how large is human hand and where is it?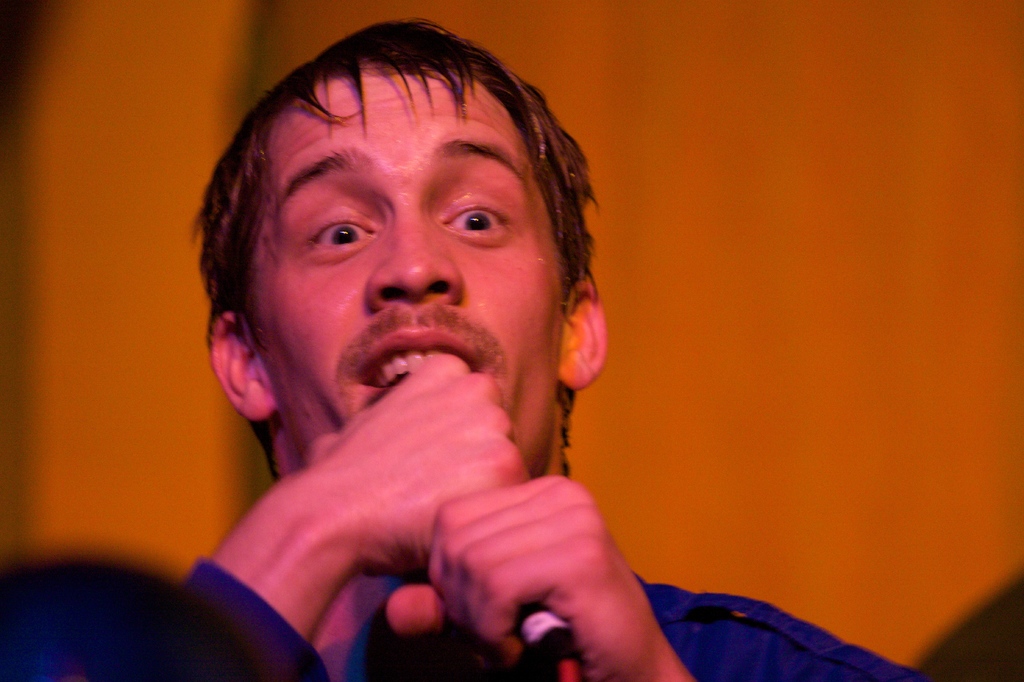
Bounding box: select_region(425, 468, 684, 668).
